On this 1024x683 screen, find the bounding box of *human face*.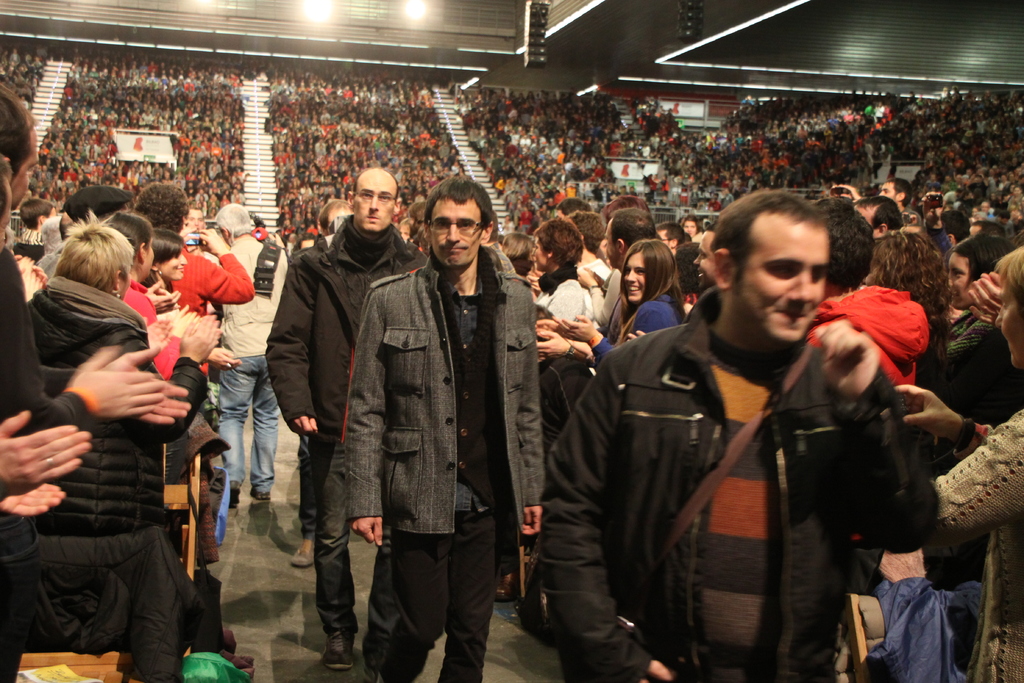
Bounding box: x1=157 y1=252 x2=189 y2=282.
